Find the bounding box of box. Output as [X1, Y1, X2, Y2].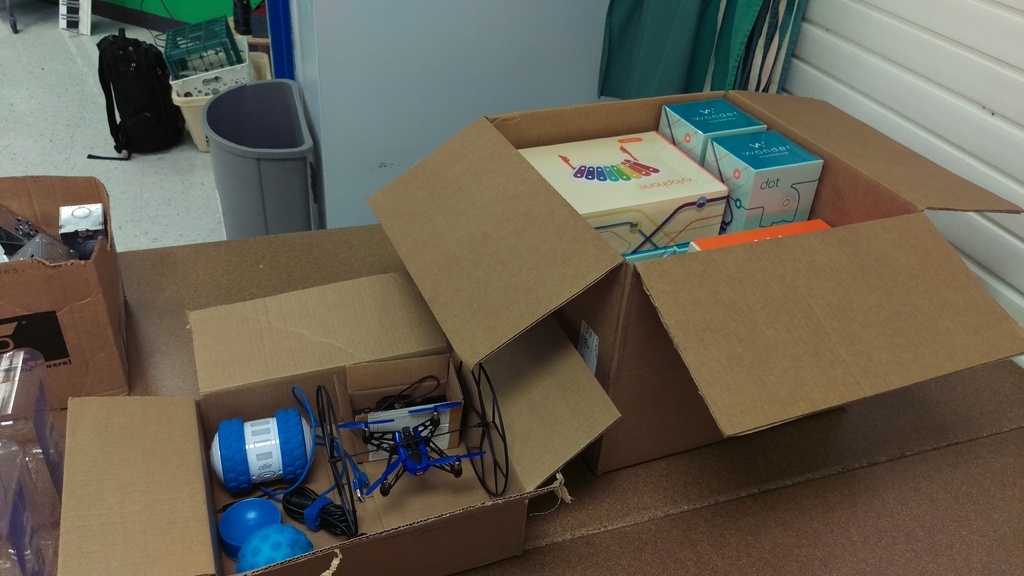
[1, 173, 152, 414].
